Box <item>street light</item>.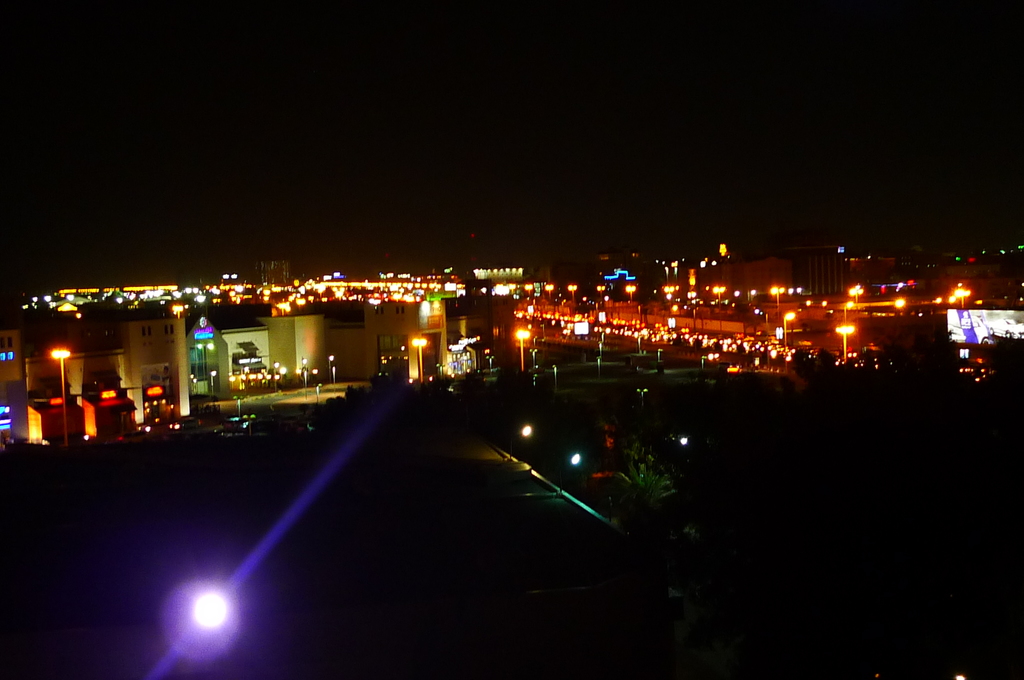
x1=712 y1=286 x2=727 y2=337.
